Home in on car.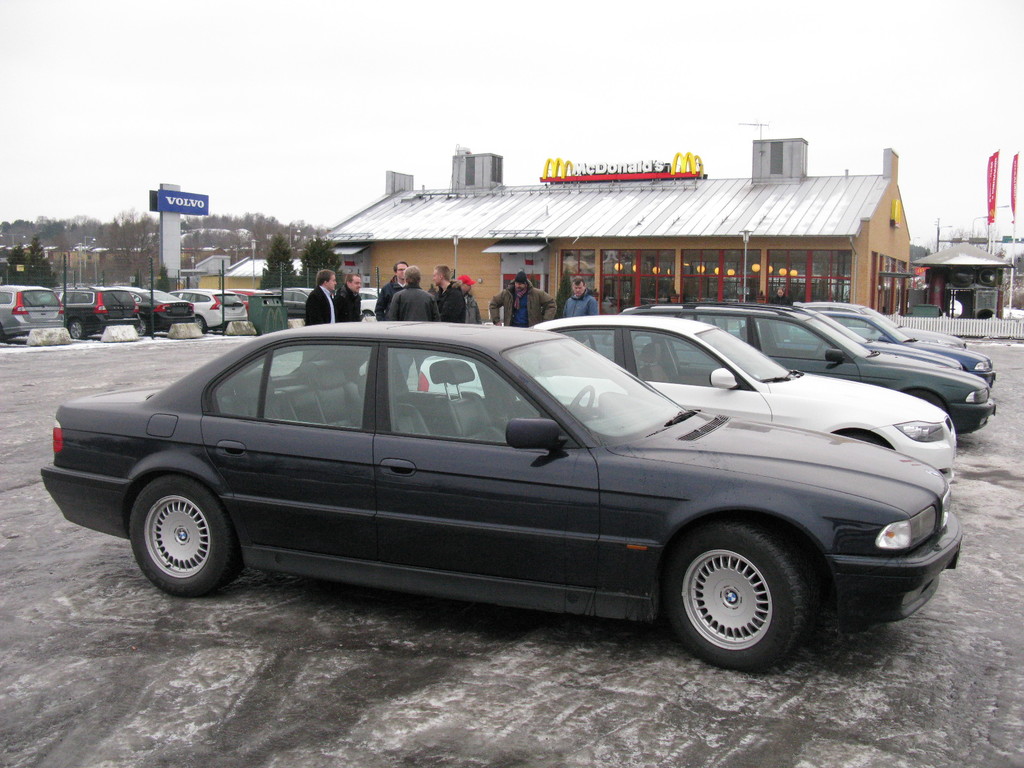
Homed in at bbox=(355, 291, 377, 319).
